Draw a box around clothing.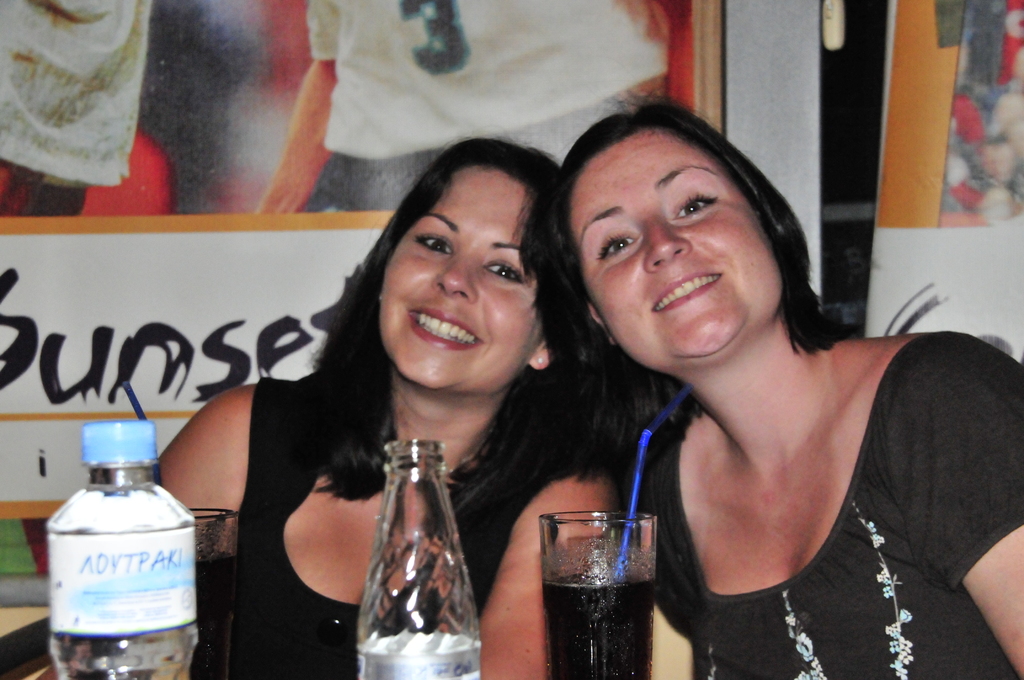
{"x1": 0, "y1": 0, "x2": 157, "y2": 207}.
